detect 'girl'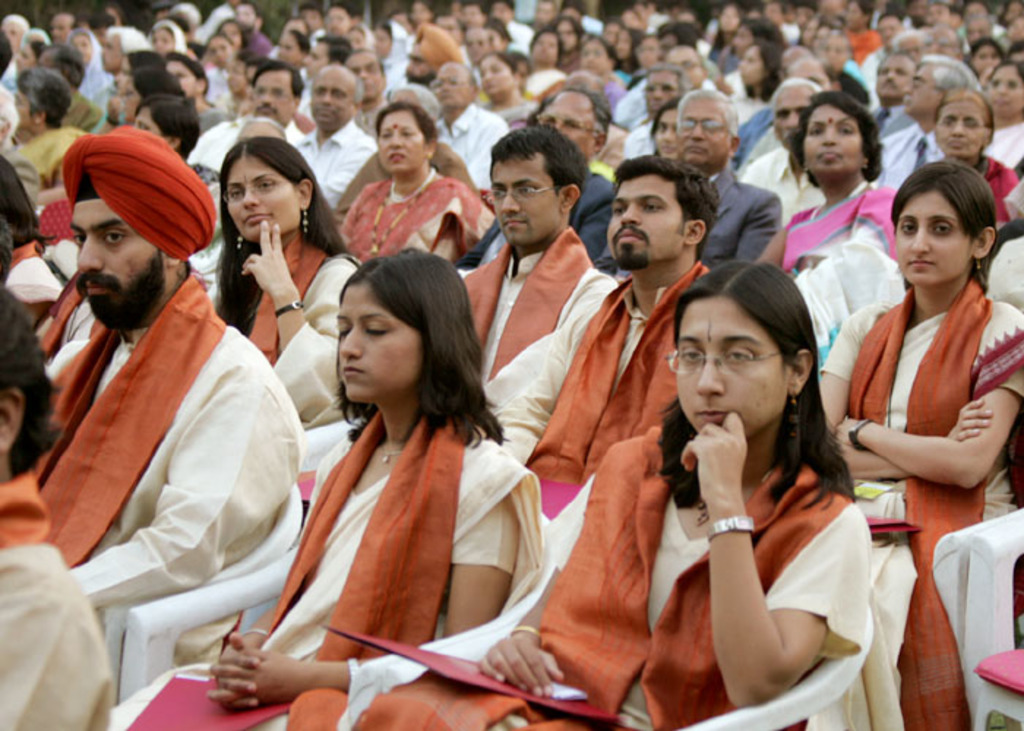
rect(813, 162, 1023, 730)
